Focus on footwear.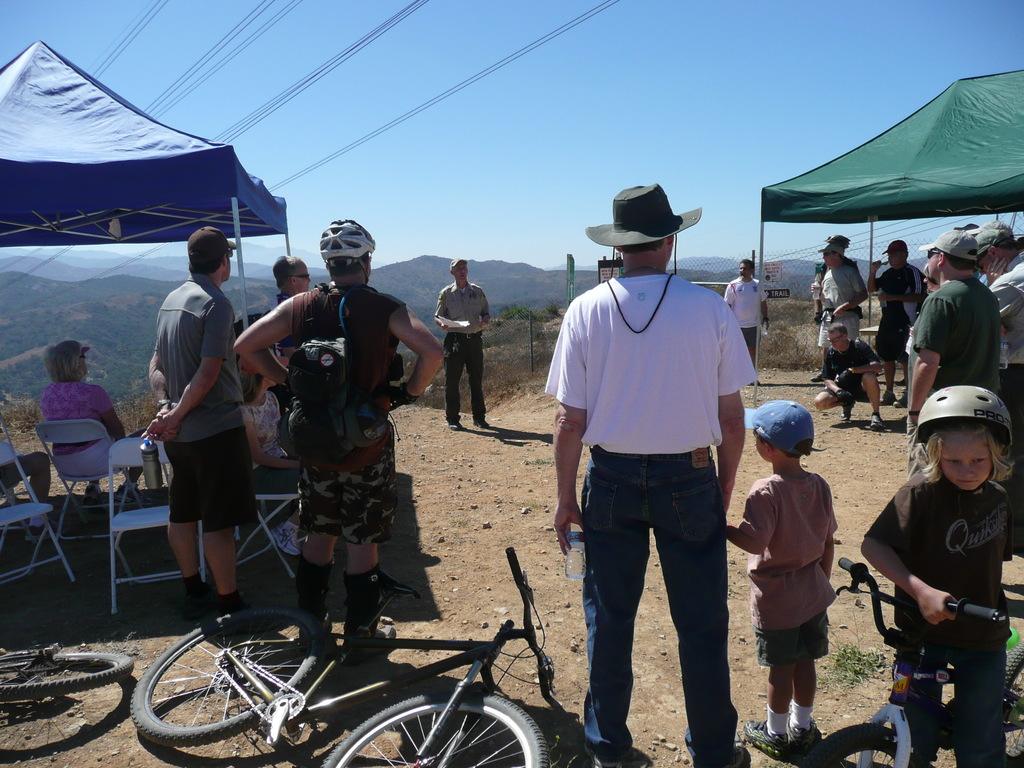
Focused at Rect(878, 385, 898, 408).
